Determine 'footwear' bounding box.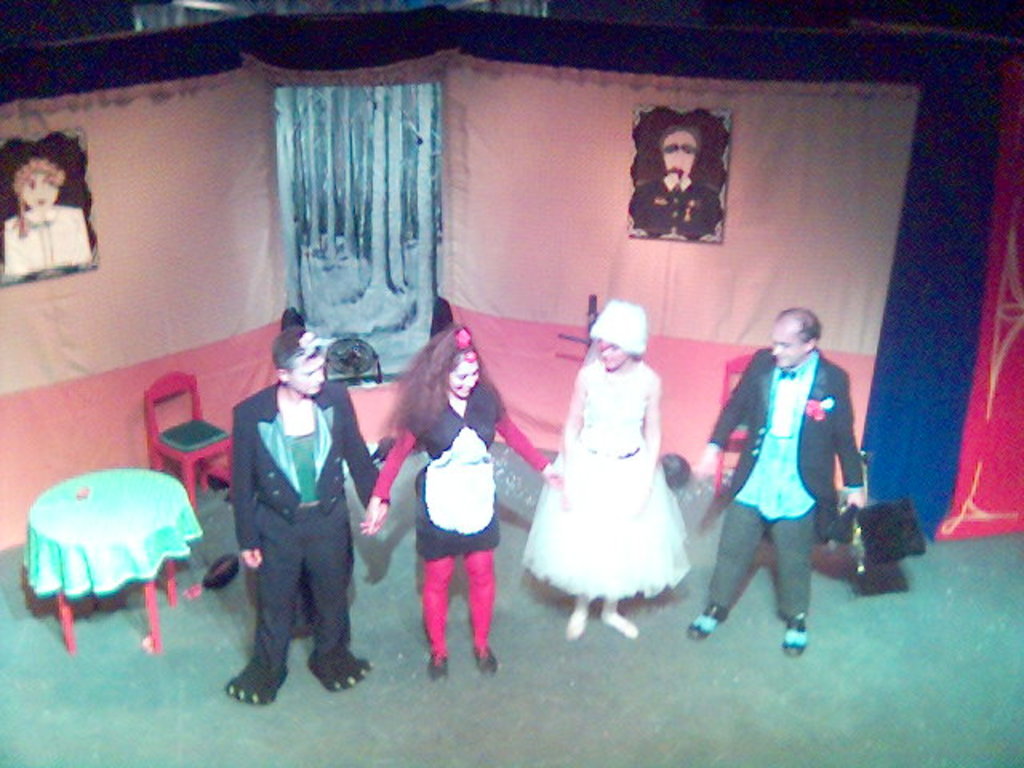
Determined: (472,645,501,674).
